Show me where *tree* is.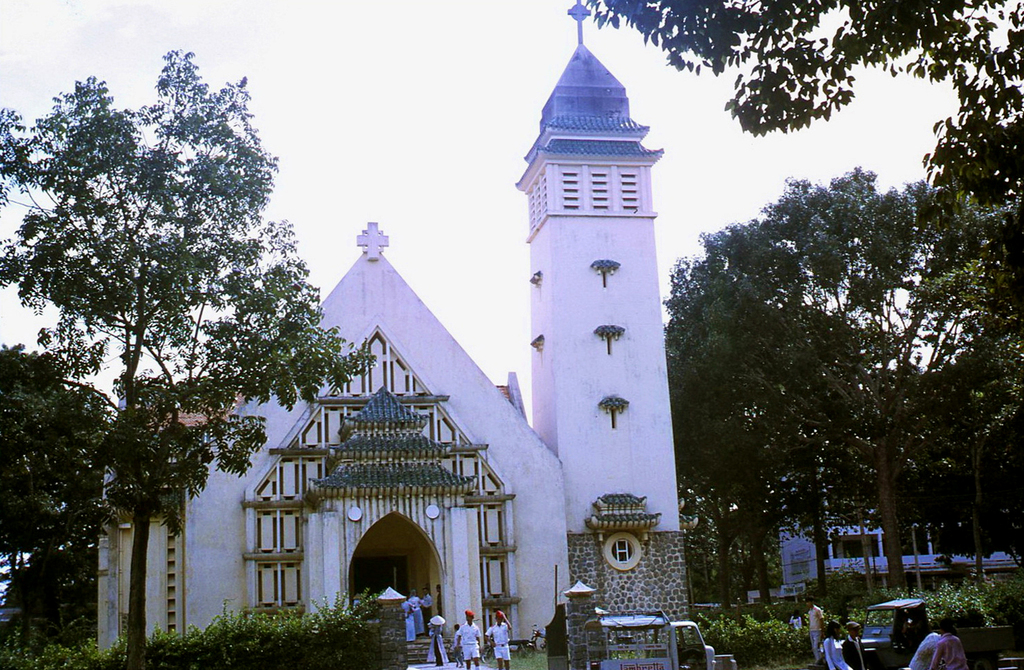
*tree* is at 585, 0, 1023, 325.
